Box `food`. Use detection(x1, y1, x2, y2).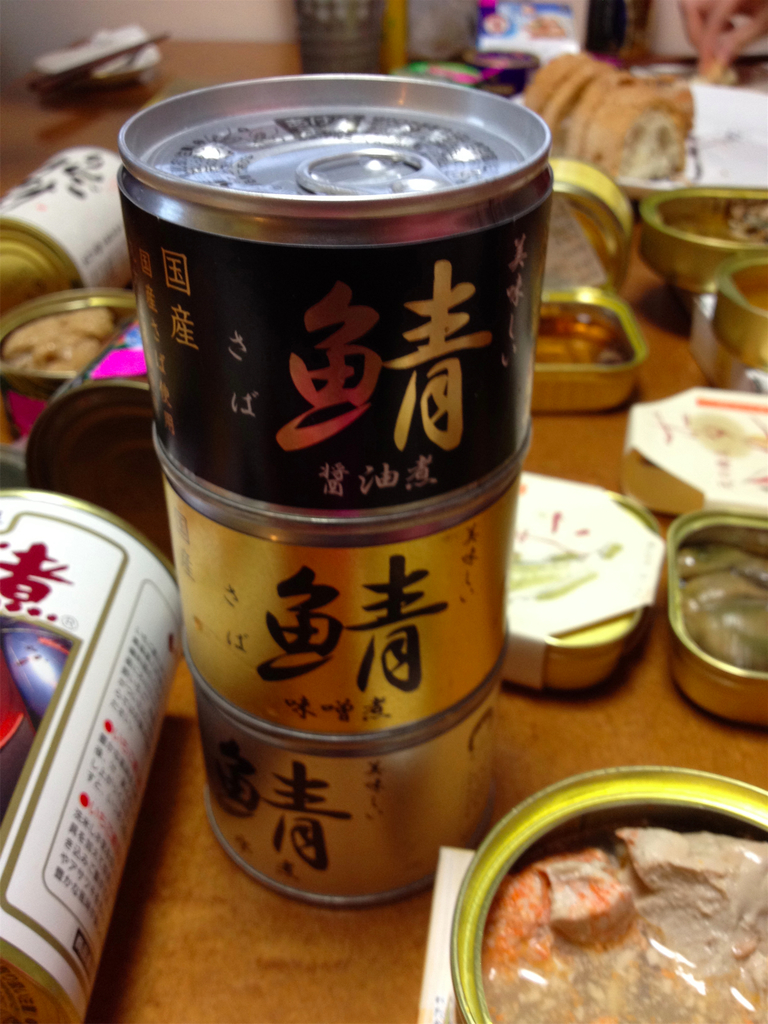
detection(723, 200, 767, 248).
